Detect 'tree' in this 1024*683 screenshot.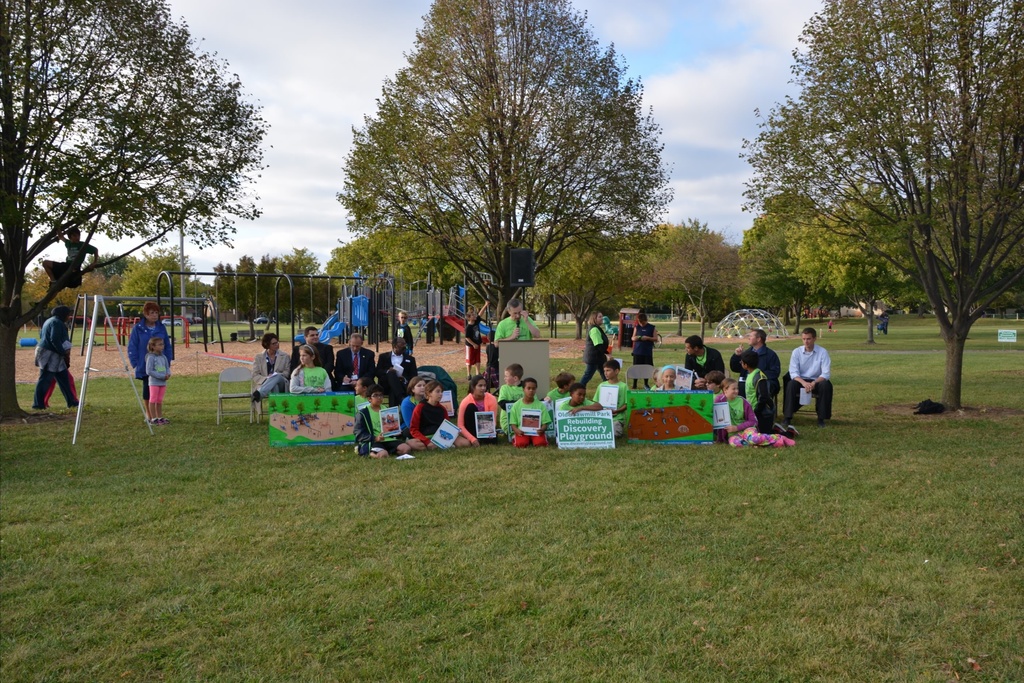
Detection: pyautogui.locateOnScreen(0, 0, 269, 424).
